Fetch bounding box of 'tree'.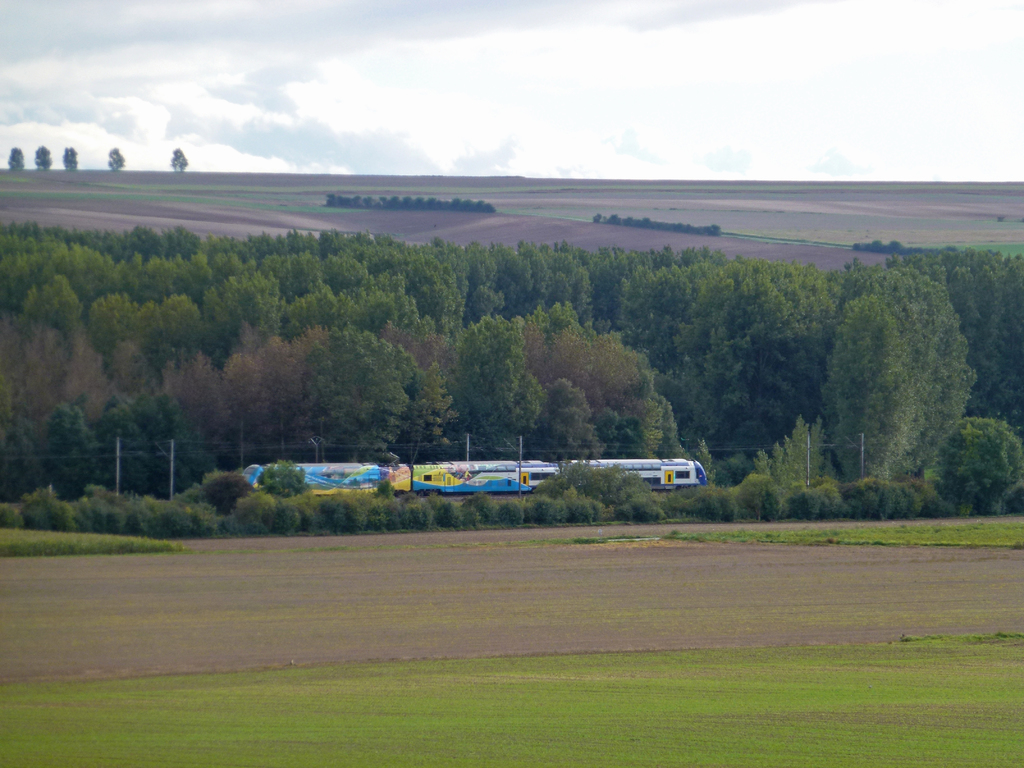
Bbox: 22/494/75/528.
